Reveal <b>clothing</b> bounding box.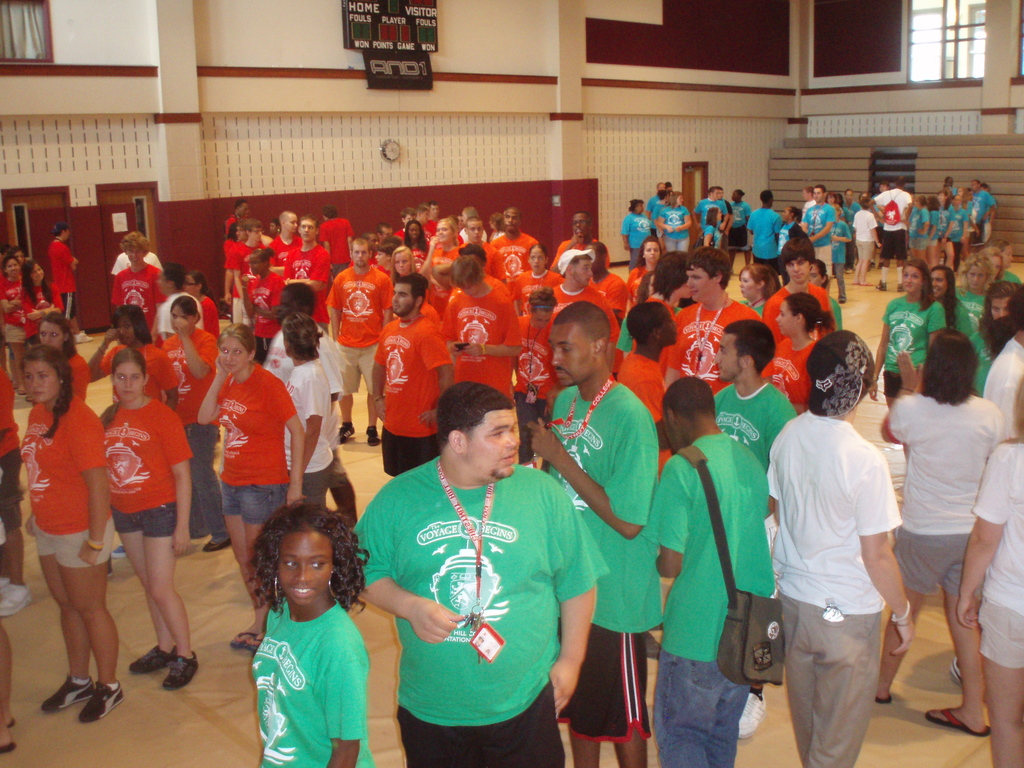
Revealed: 547, 280, 616, 341.
